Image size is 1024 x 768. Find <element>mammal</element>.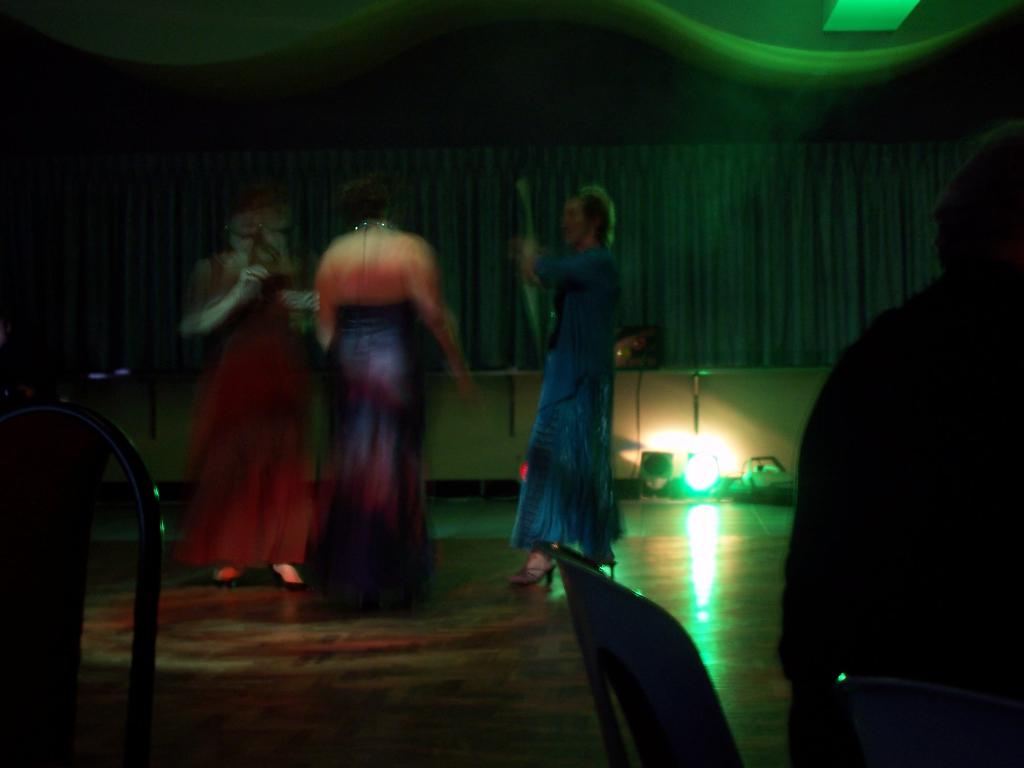
508 162 634 586.
